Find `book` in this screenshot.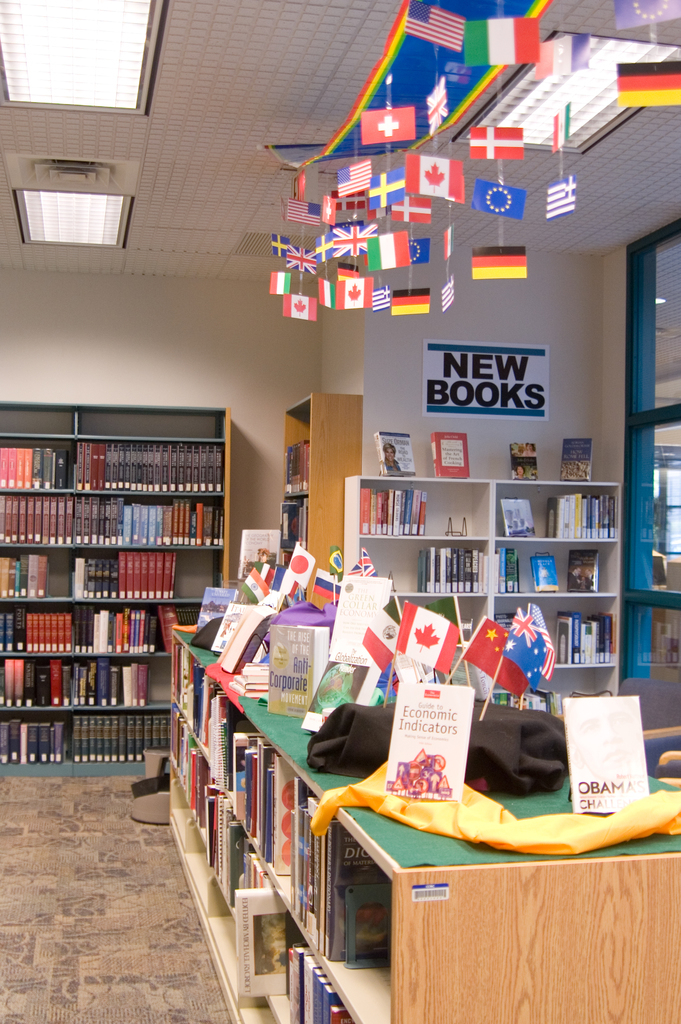
The bounding box for `book` is x1=506 y1=445 x2=541 y2=483.
